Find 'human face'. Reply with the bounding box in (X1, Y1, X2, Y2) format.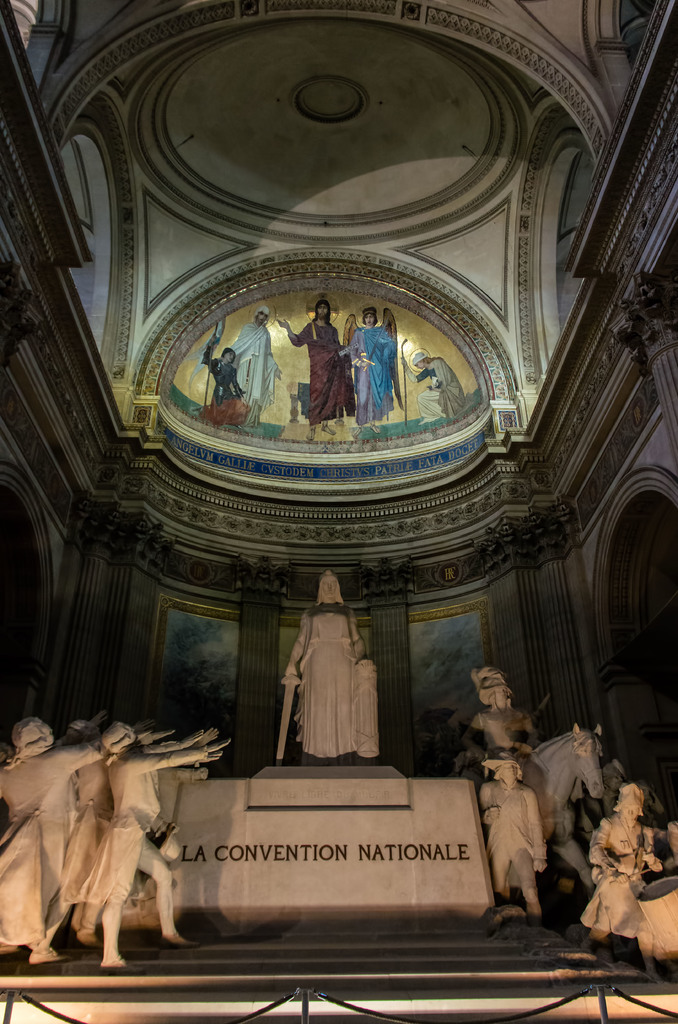
(323, 578, 336, 595).
